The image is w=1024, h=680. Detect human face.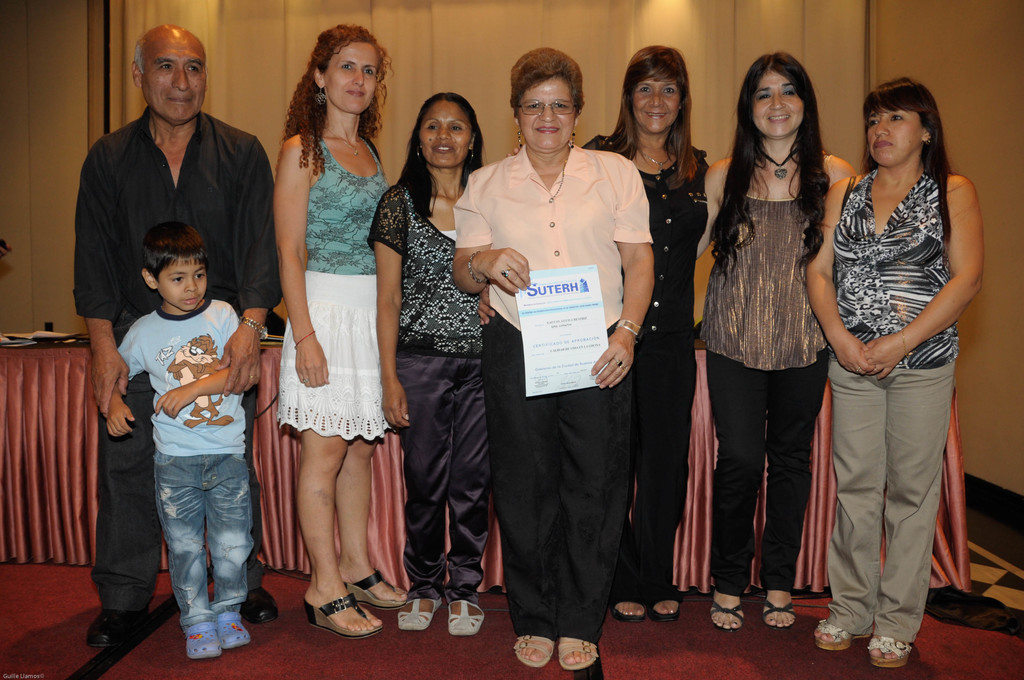
Detection: left=752, top=68, right=802, bottom=139.
